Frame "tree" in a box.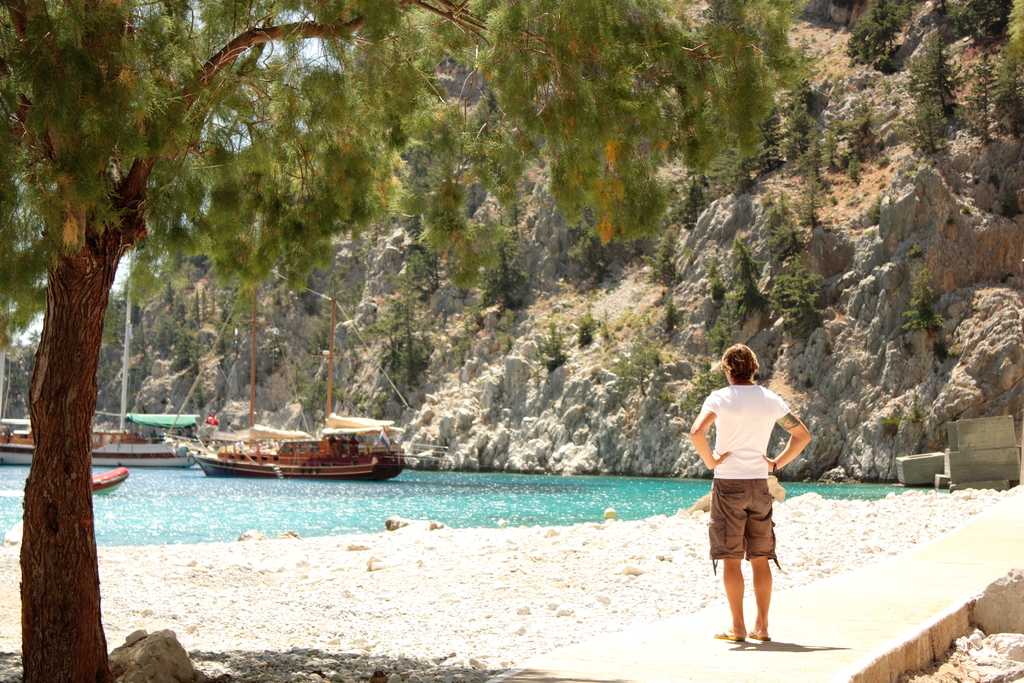
(783,94,813,162).
